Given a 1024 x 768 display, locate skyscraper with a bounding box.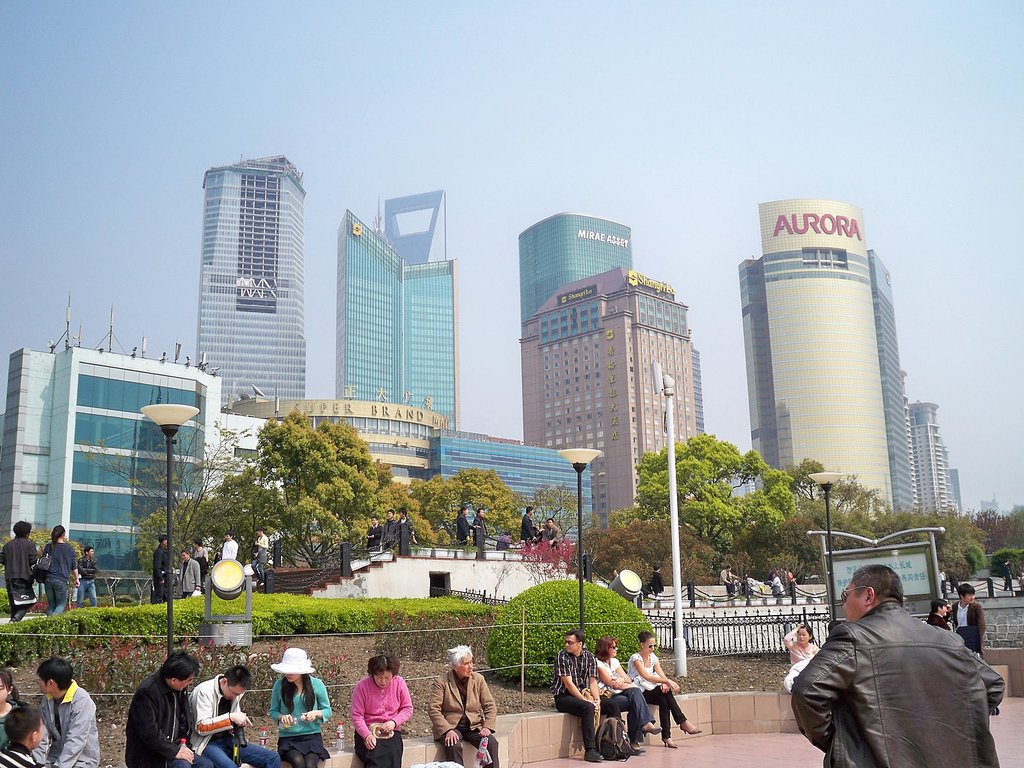
Located: (x1=525, y1=262, x2=710, y2=543).
